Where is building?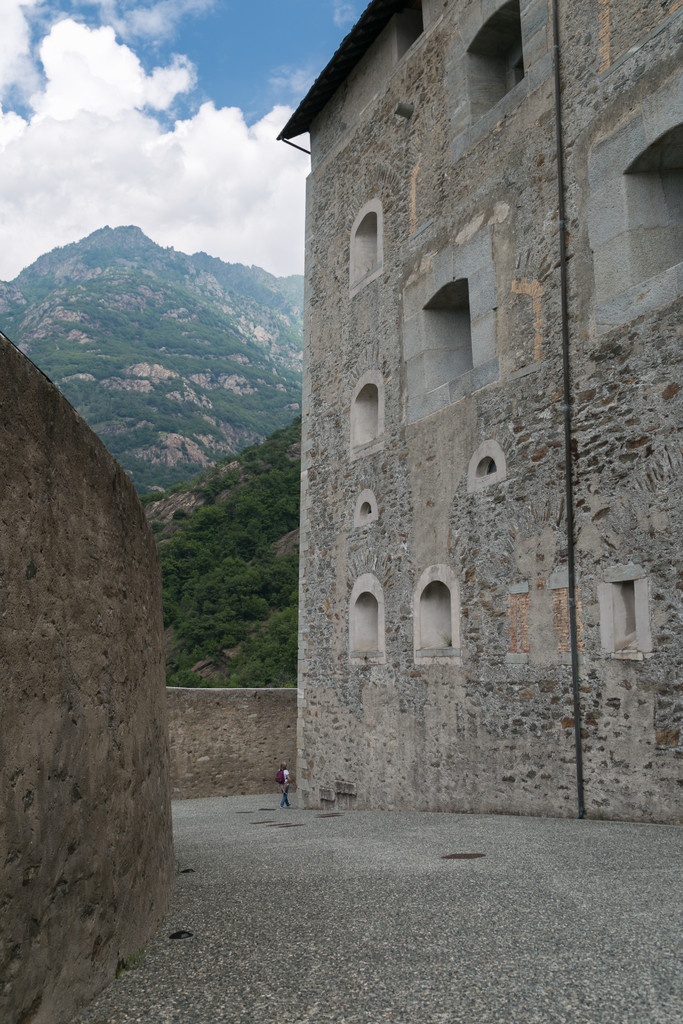
BBox(274, 0, 682, 829).
